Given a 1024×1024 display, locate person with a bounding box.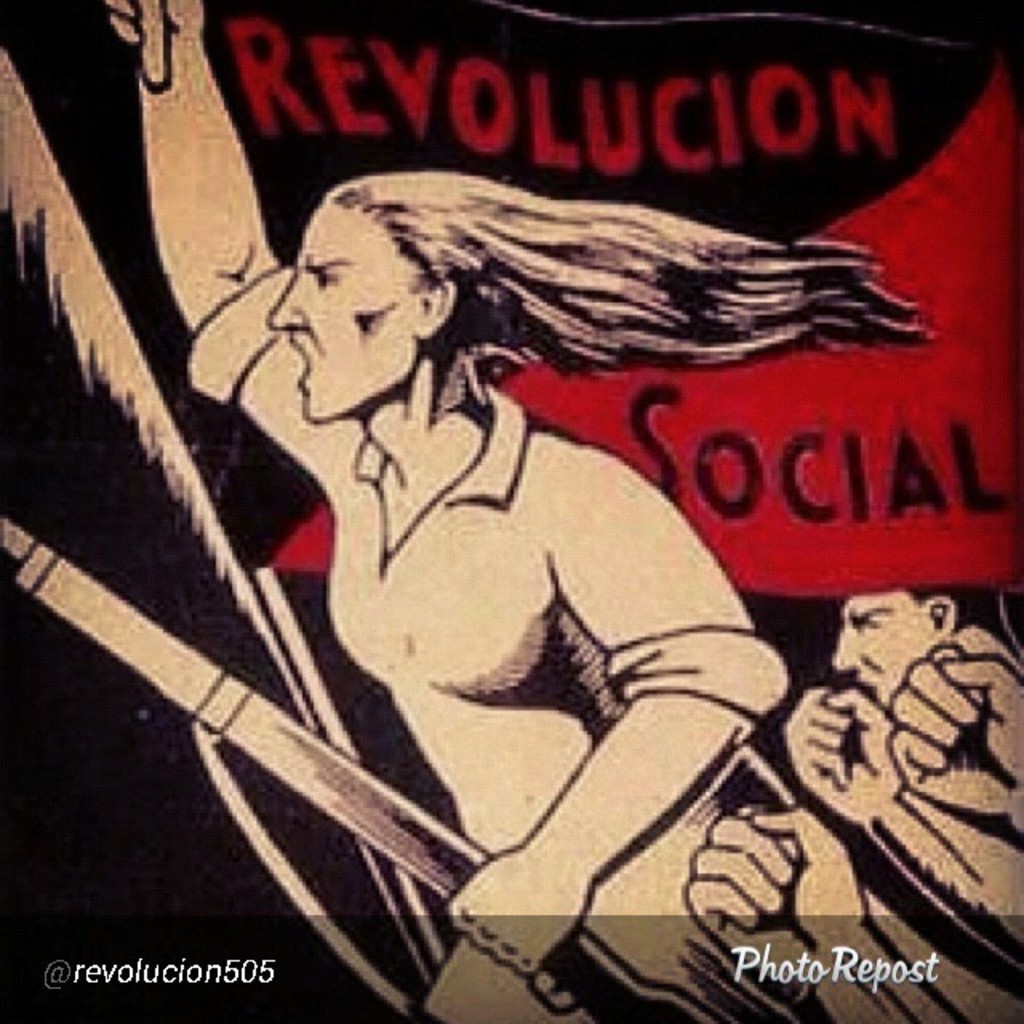
Located: box=[101, 0, 938, 1022].
